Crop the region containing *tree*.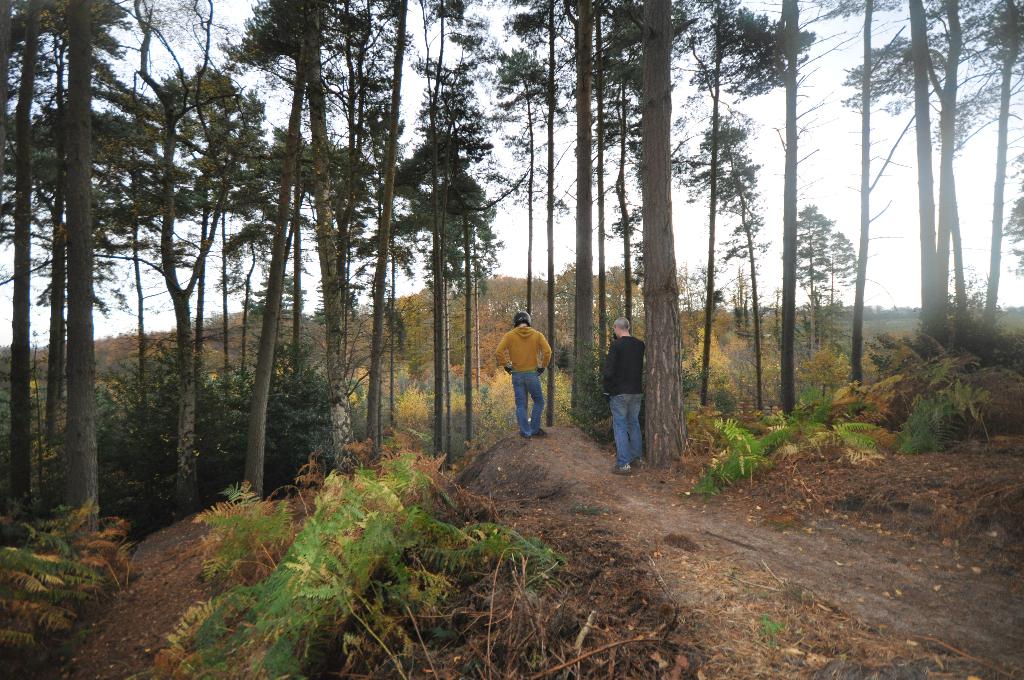
Crop region: 406,0,500,500.
